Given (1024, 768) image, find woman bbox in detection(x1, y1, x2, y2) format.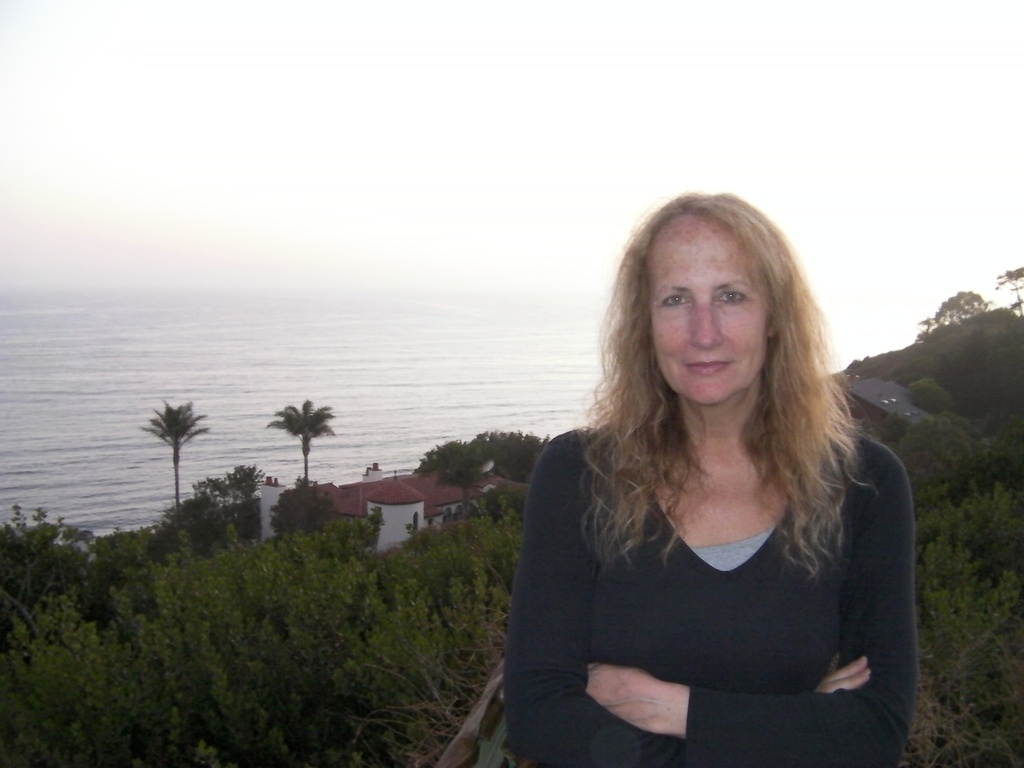
detection(471, 188, 932, 767).
